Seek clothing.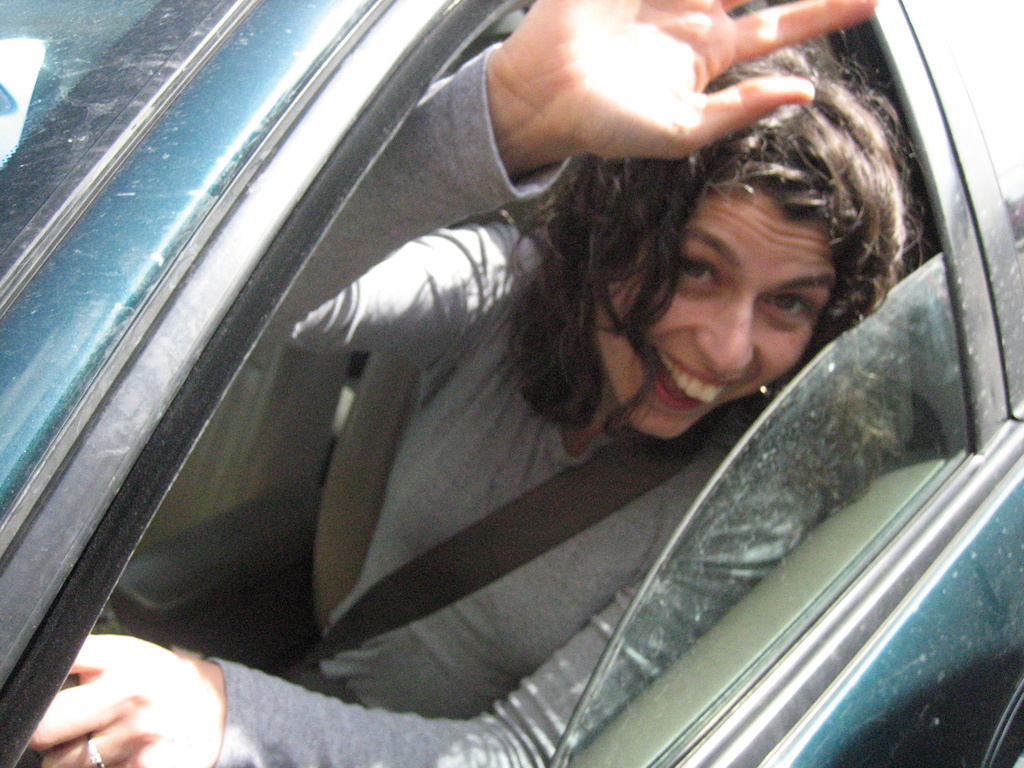
x1=199, y1=40, x2=824, y2=767.
